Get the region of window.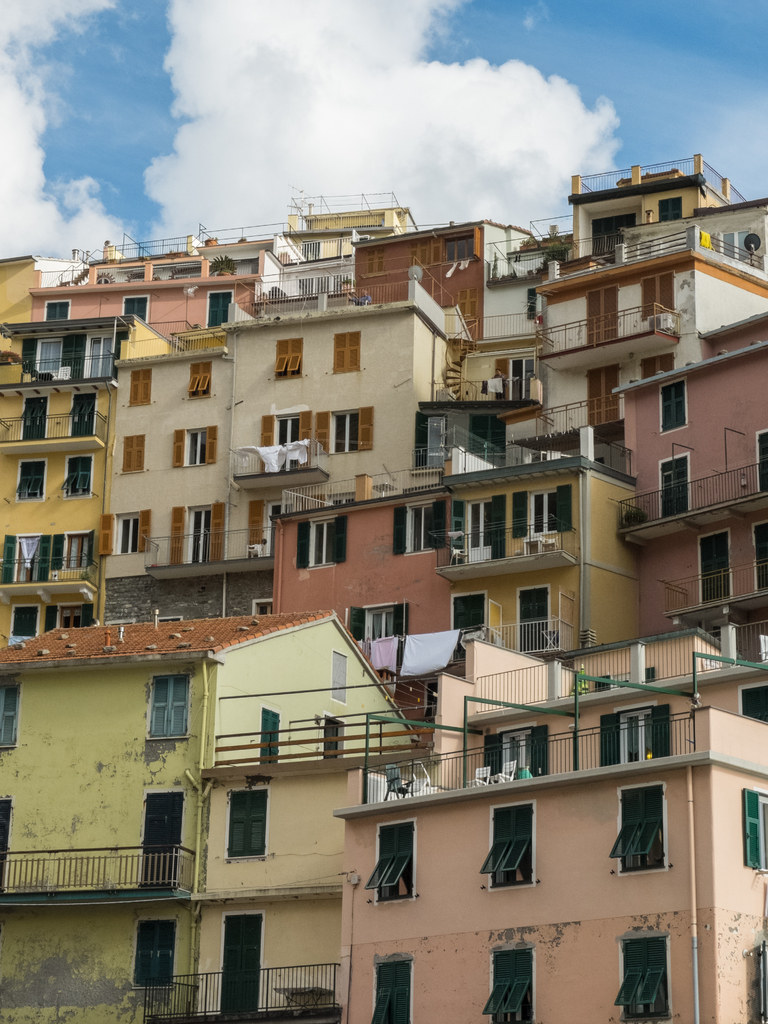
left=394, top=496, right=444, bottom=557.
